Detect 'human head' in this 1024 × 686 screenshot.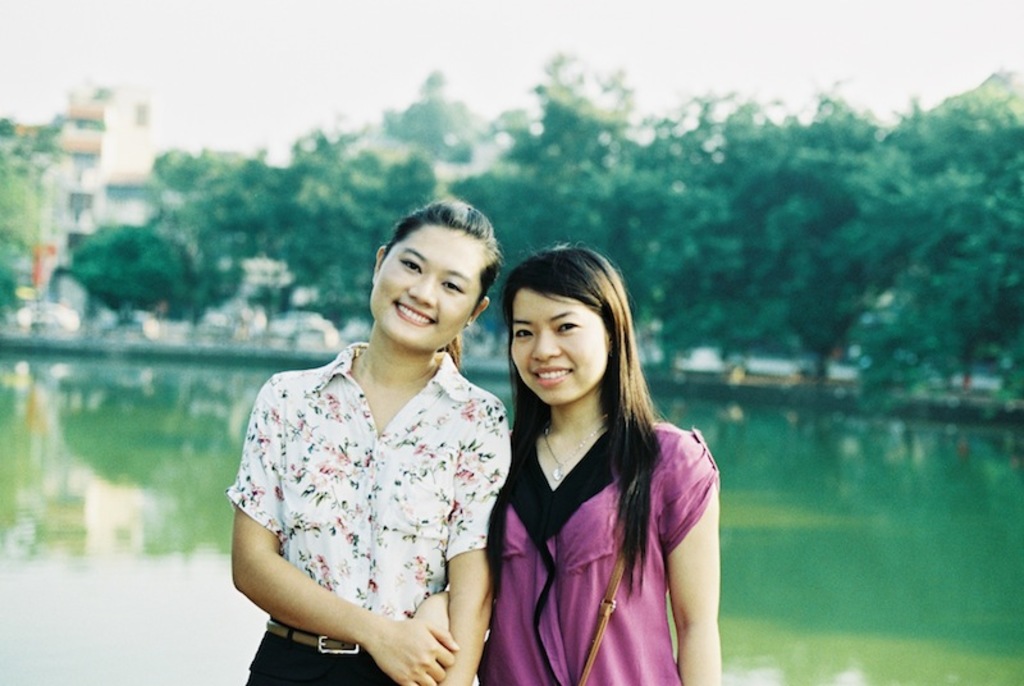
Detection: [366,198,507,348].
